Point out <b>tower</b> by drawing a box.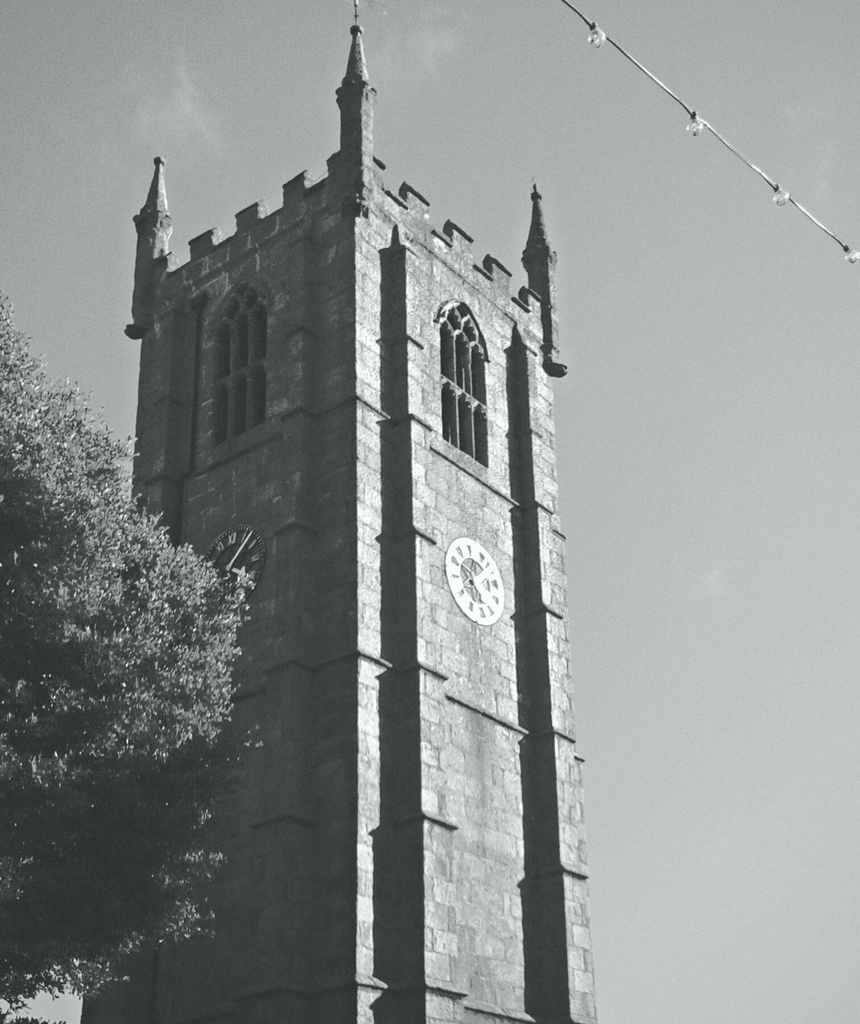
pyautogui.locateOnScreen(65, 17, 631, 924).
